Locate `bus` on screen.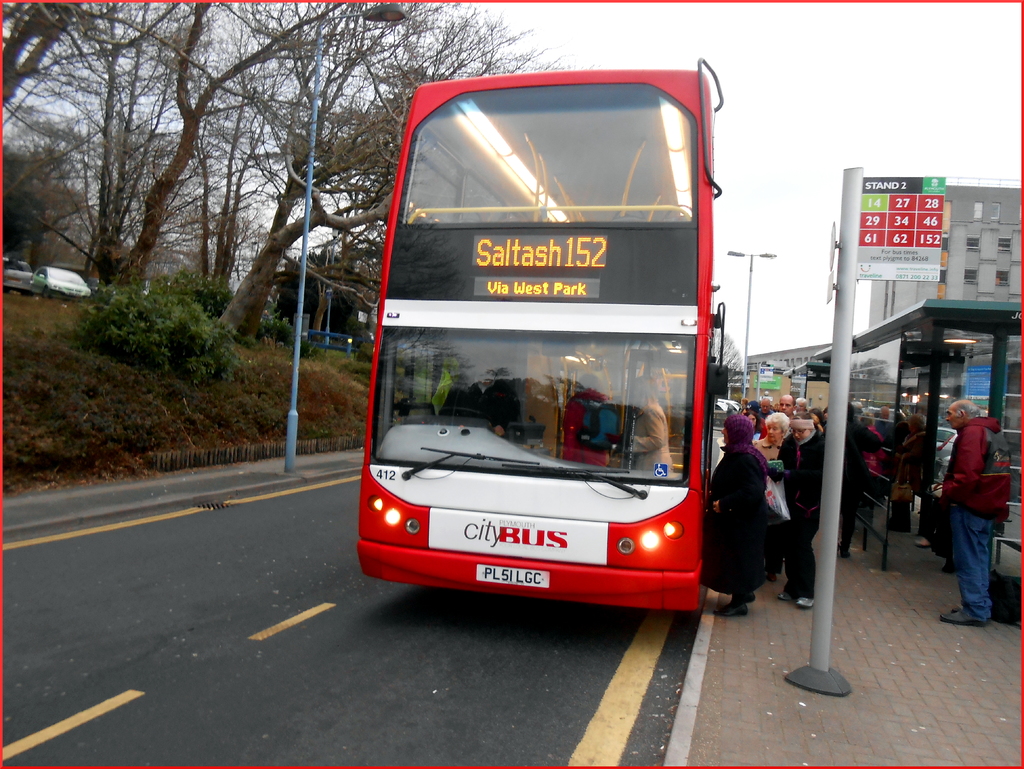
On screen at bbox=(353, 56, 728, 614).
